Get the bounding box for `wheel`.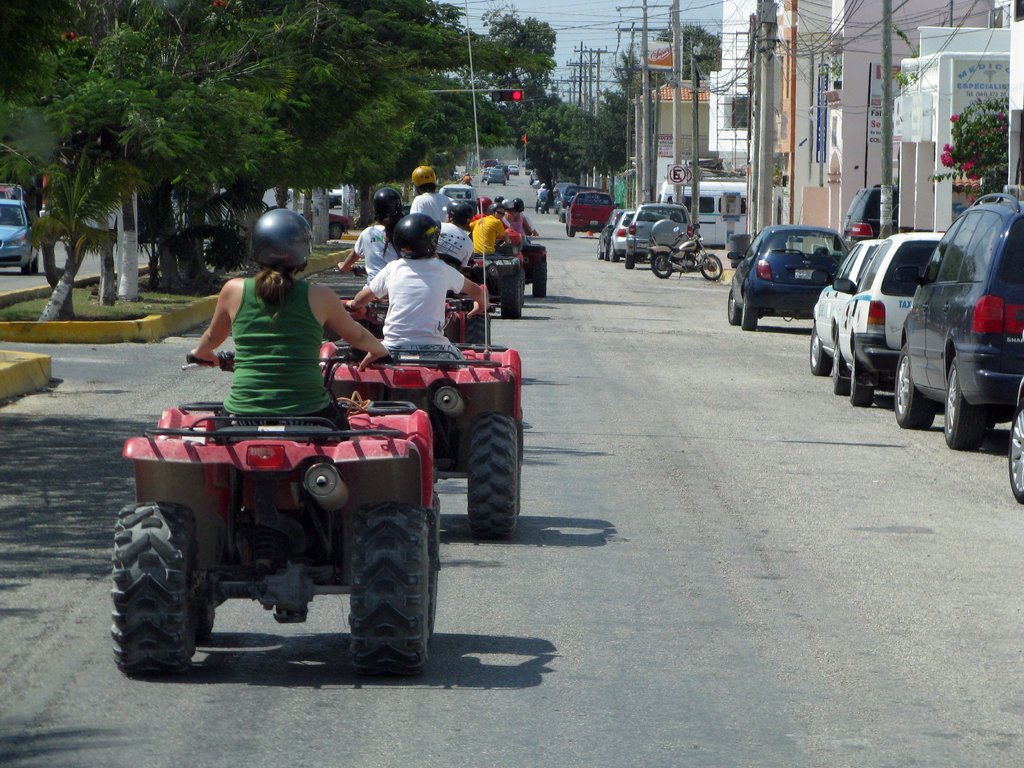
741,292,758,331.
